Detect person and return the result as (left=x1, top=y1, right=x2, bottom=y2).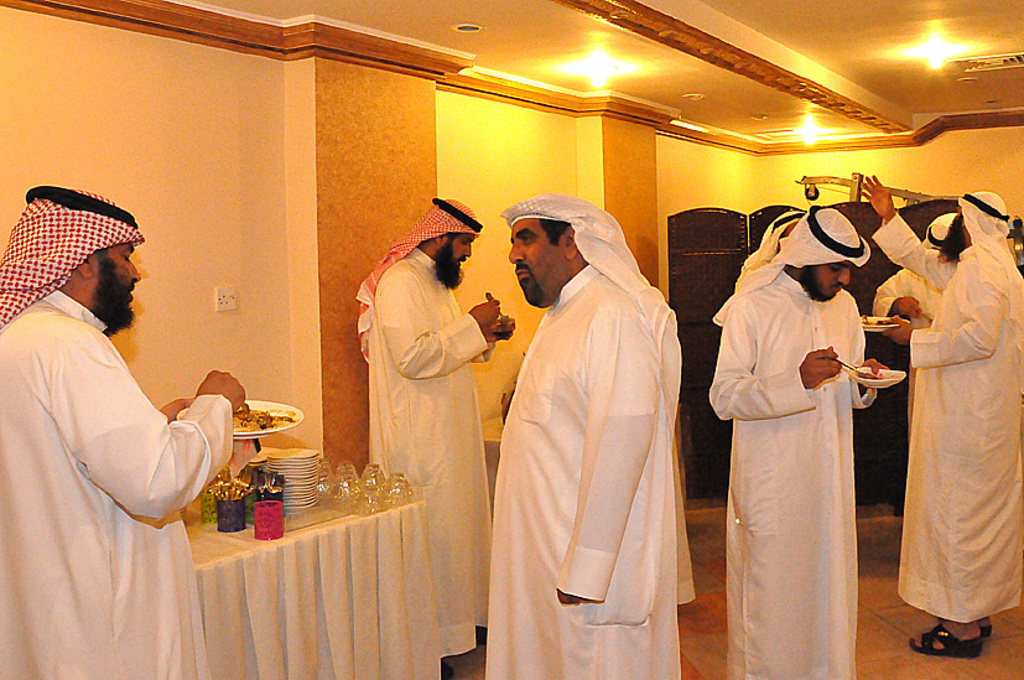
(left=869, top=211, right=968, bottom=344).
